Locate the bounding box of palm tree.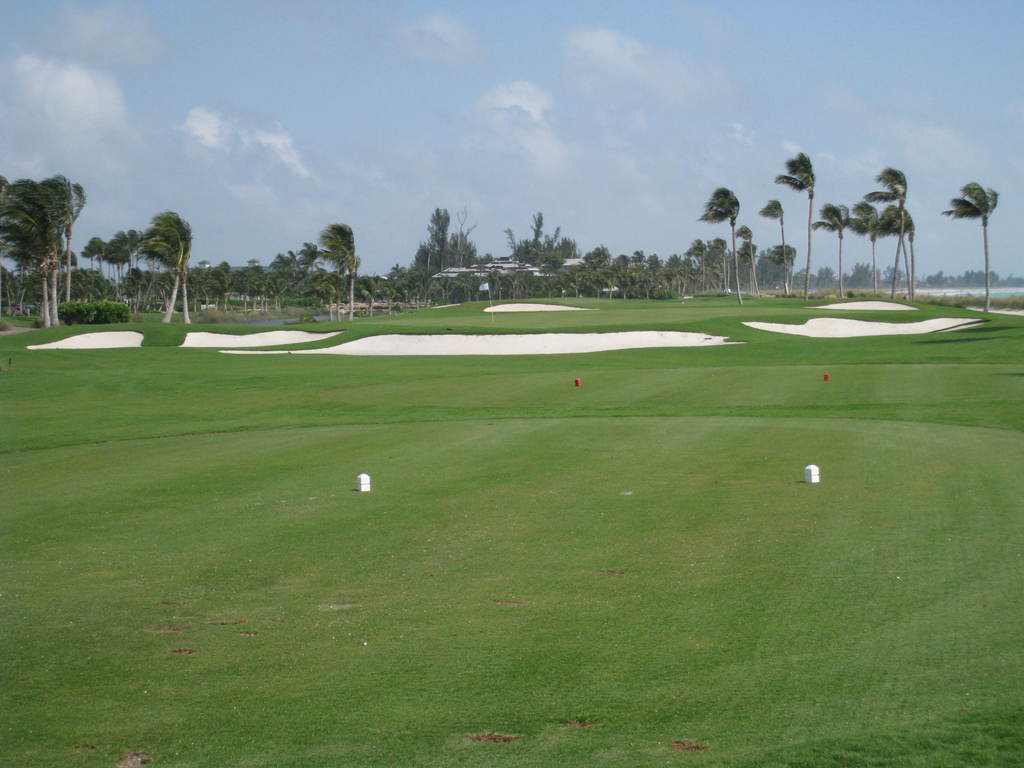
Bounding box: bbox(734, 218, 763, 296).
